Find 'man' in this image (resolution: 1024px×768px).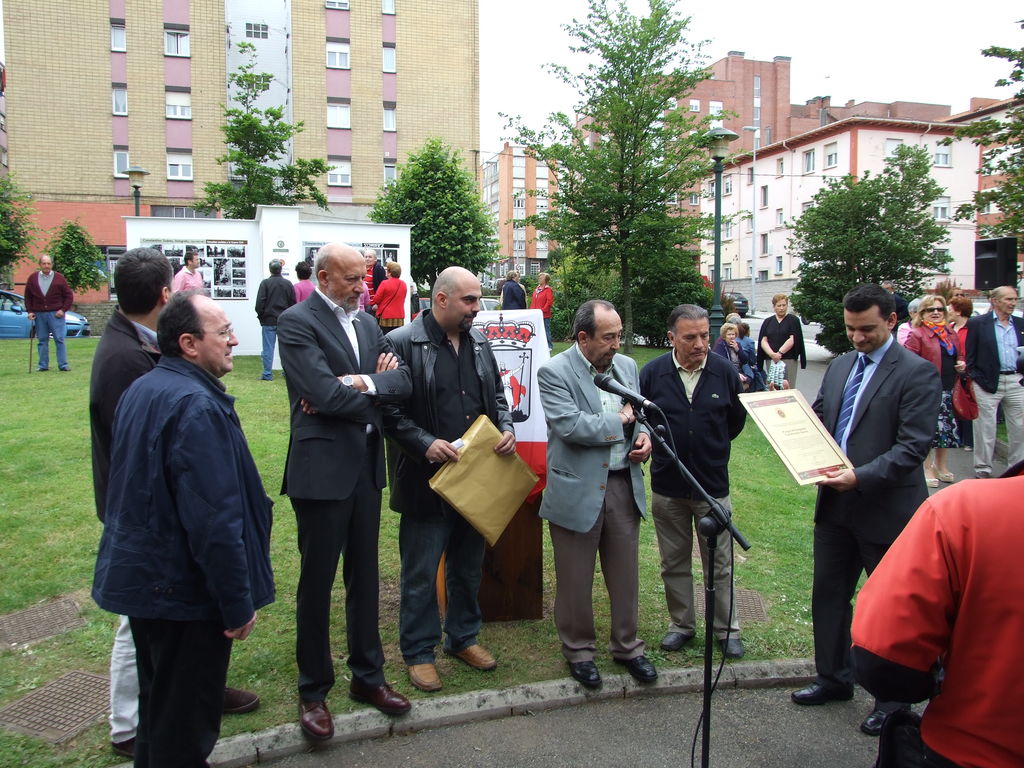
left=22, top=252, right=74, bottom=372.
